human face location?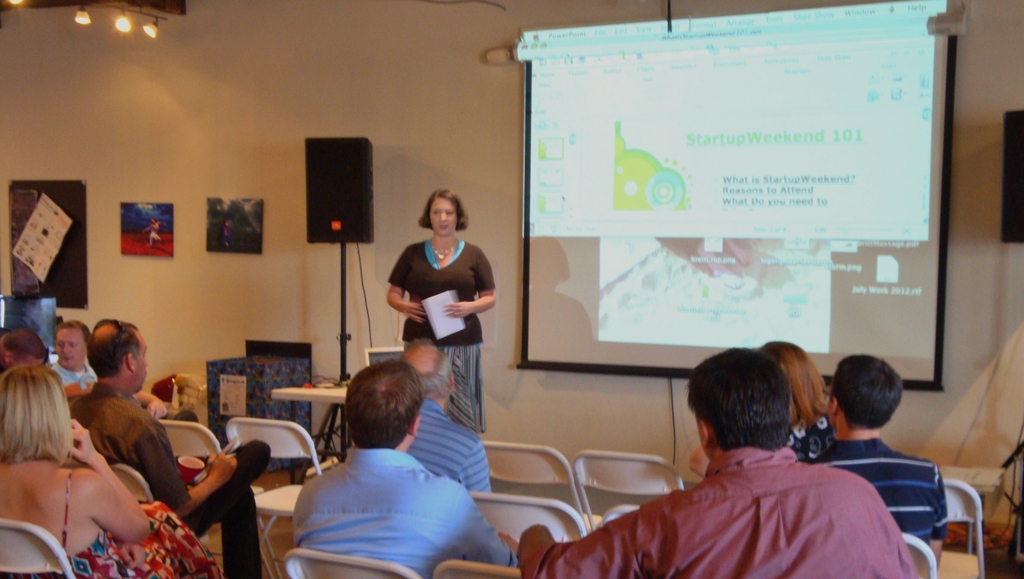
[55, 327, 88, 371]
